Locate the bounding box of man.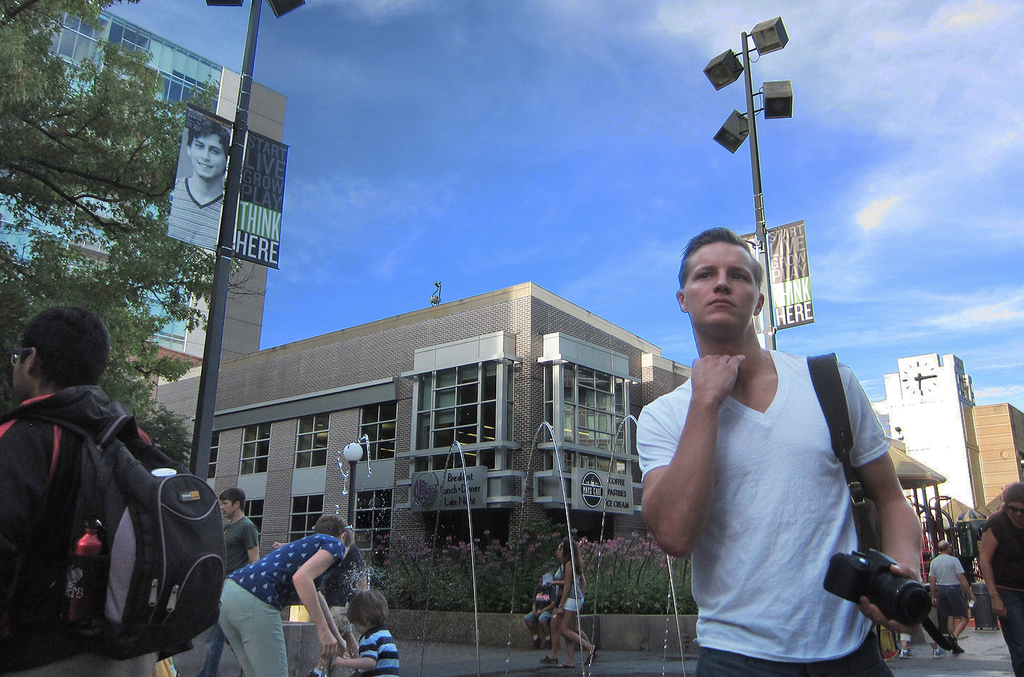
Bounding box: rect(3, 306, 160, 676).
